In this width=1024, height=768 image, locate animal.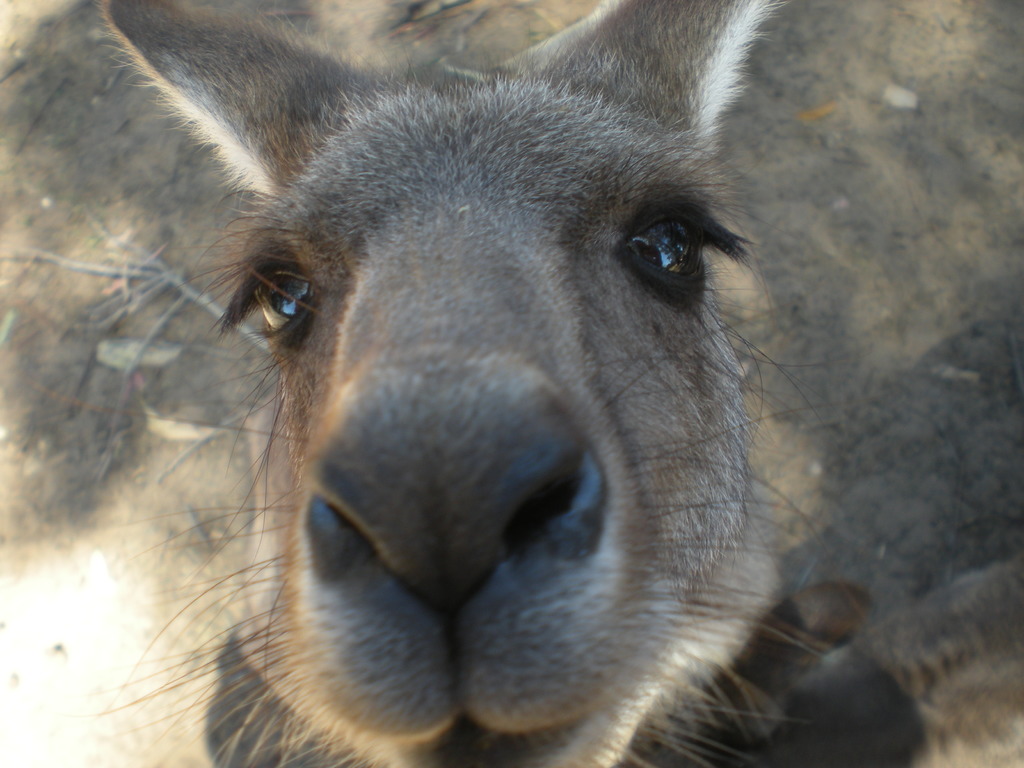
Bounding box: 93 0 1023 767.
